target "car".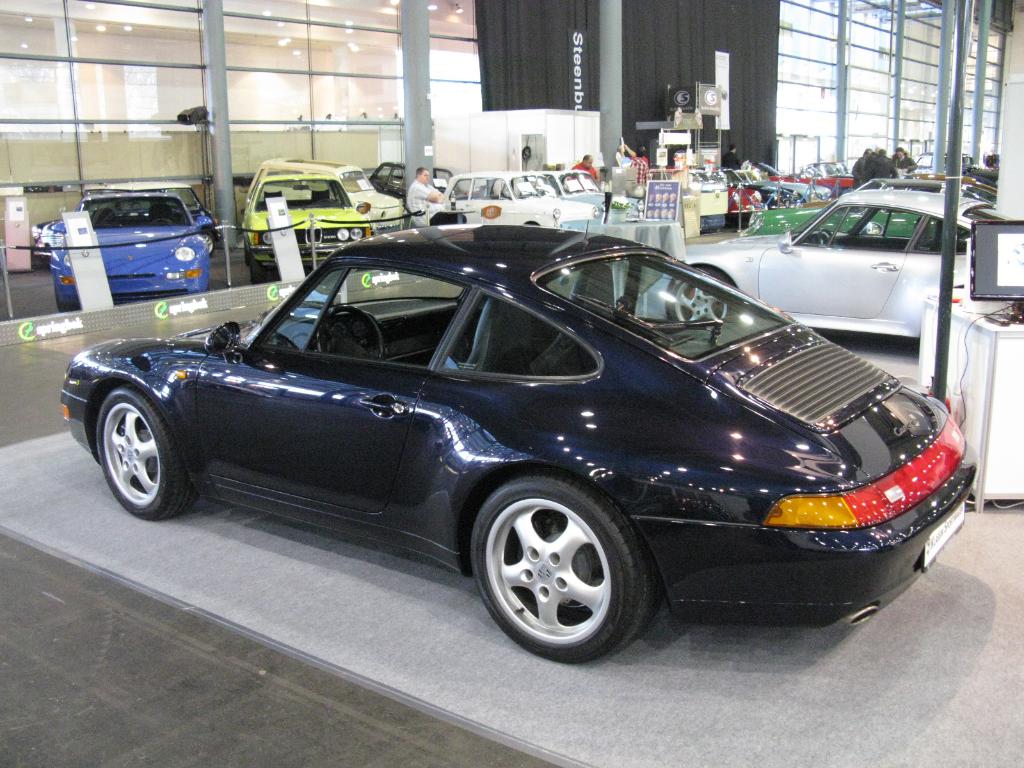
Target region: box(669, 188, 1009, 342).
